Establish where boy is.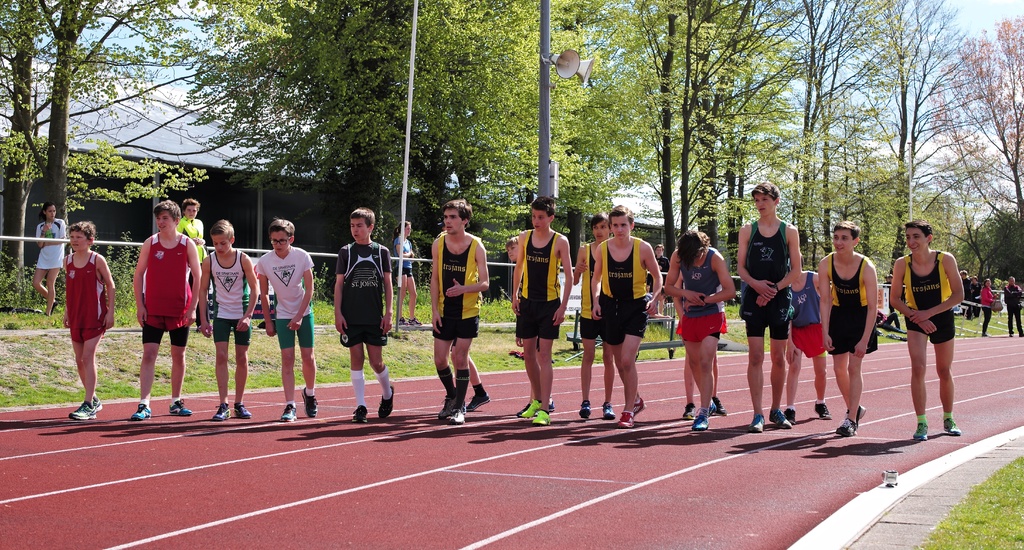
Established at (x1=818, y1=222, x2=877, y2=435).
